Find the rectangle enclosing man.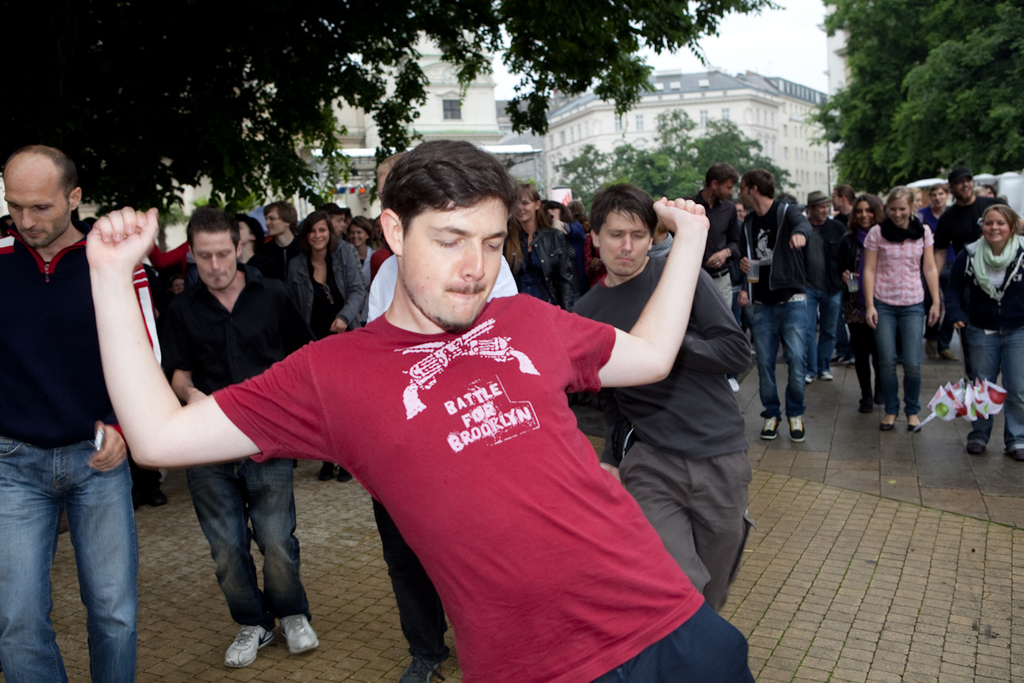
(left=936, top=166, right=1016, bottom=359).
